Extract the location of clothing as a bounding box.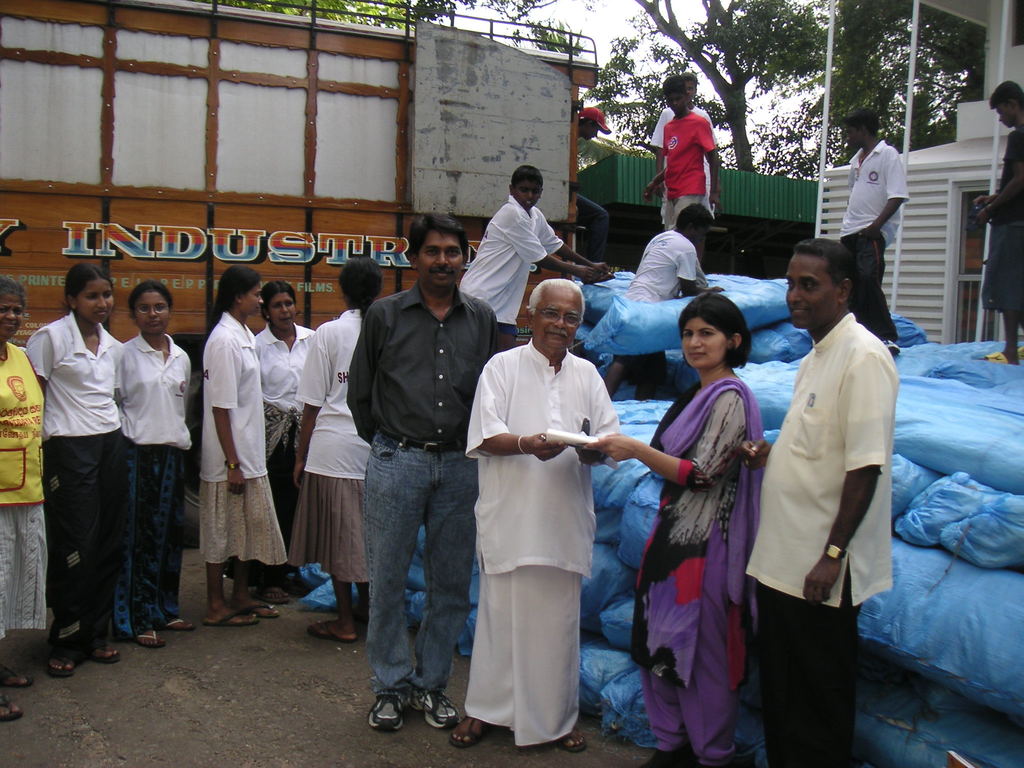
bbox(347, 280, 502, 710).
